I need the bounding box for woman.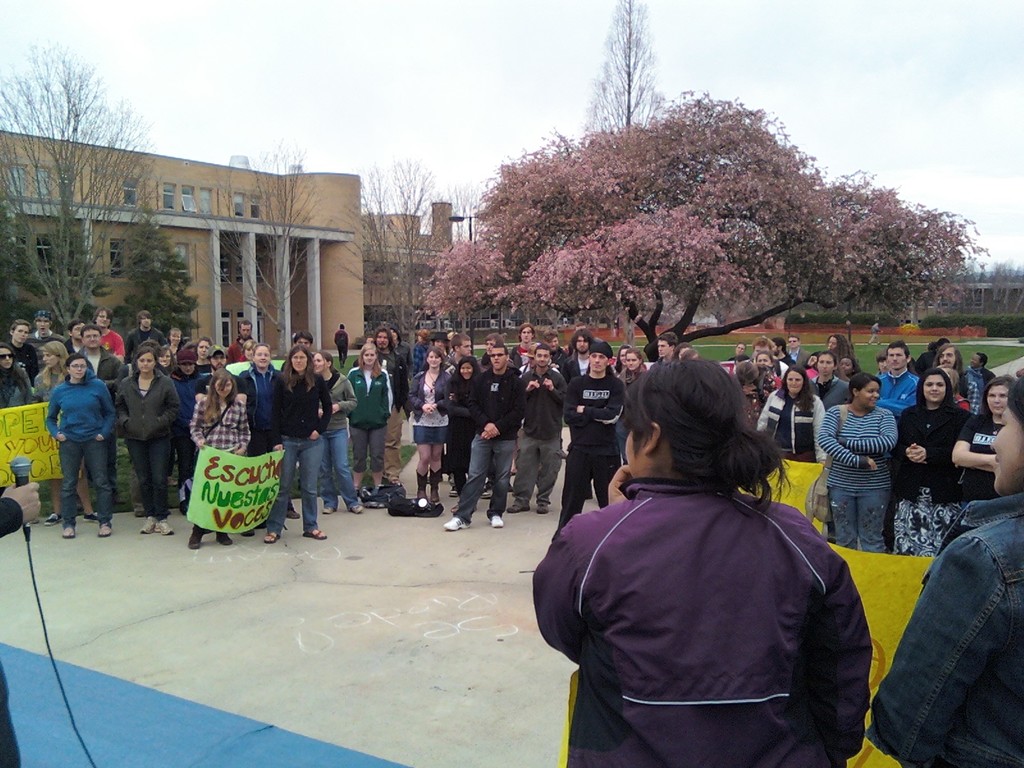
Here it is: detection(314, 352, 369, 515).
